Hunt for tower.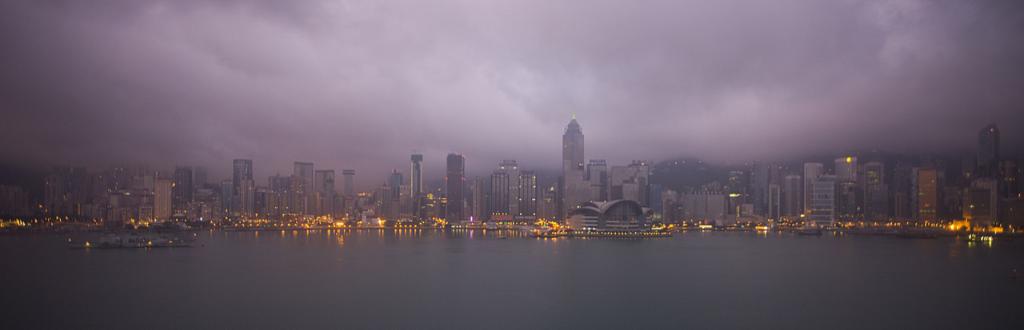
Hunted down at [x1=155, y1=177, x2=177, y2=223].
